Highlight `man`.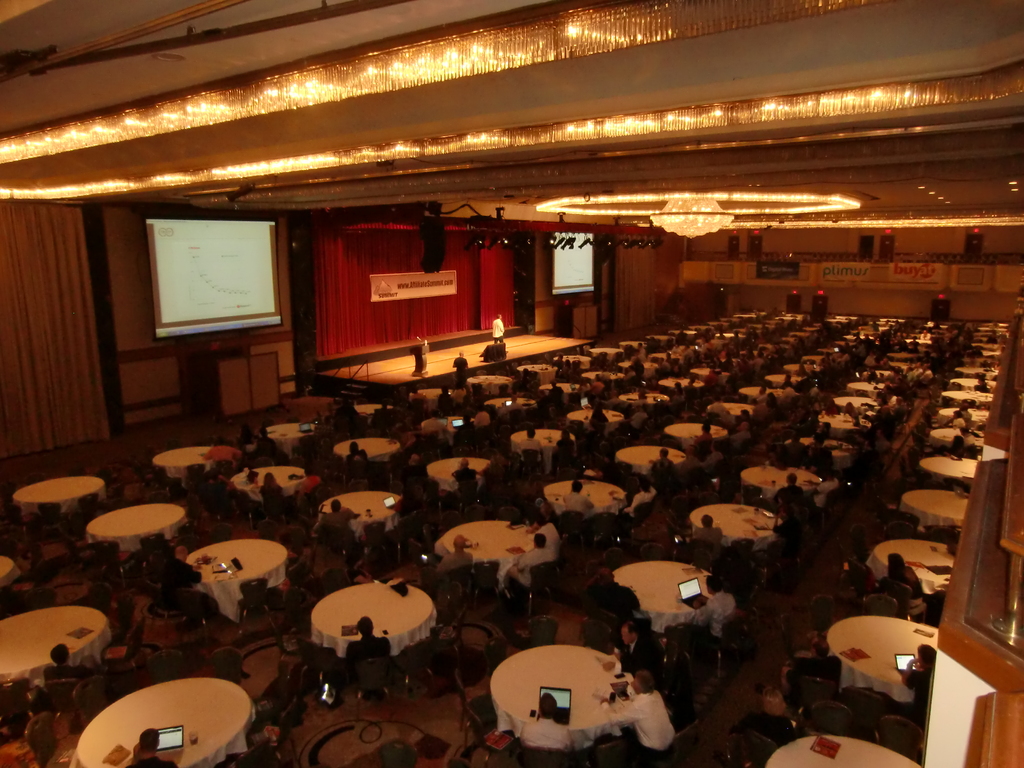
Highlighted region: <region>525, 502, 563, 540</region>.
